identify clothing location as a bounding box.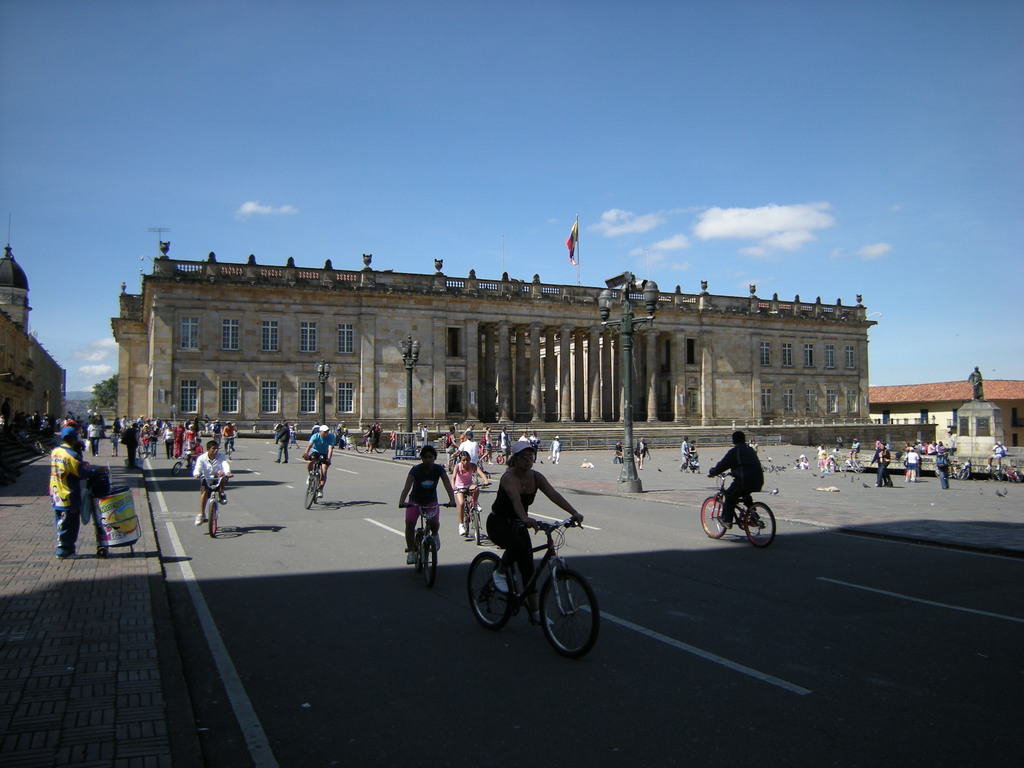
(left=213, top=424, right=221, bottom=441).
